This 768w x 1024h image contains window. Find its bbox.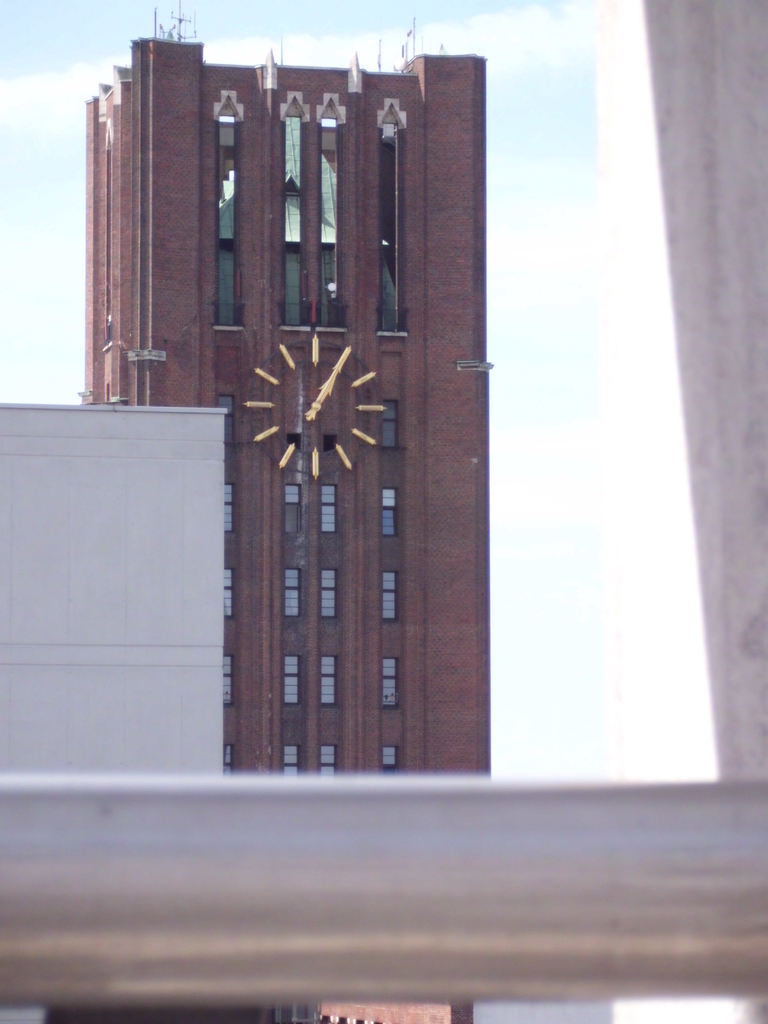
217, 97, 240, 328.
